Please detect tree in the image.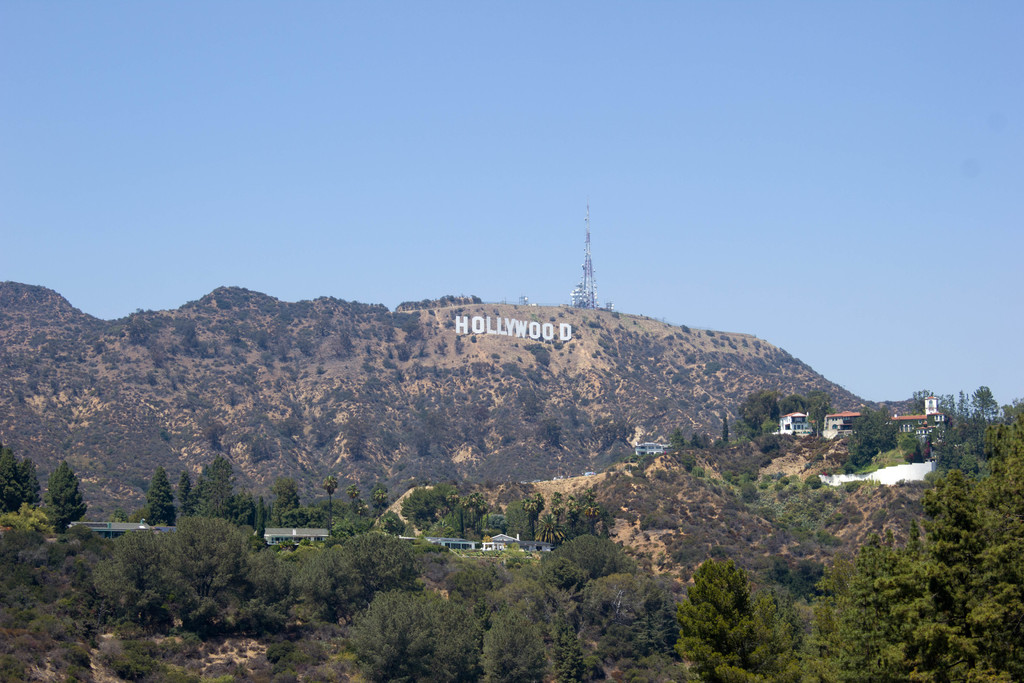
x1=350, y1=487, x2=364, y2=514.
